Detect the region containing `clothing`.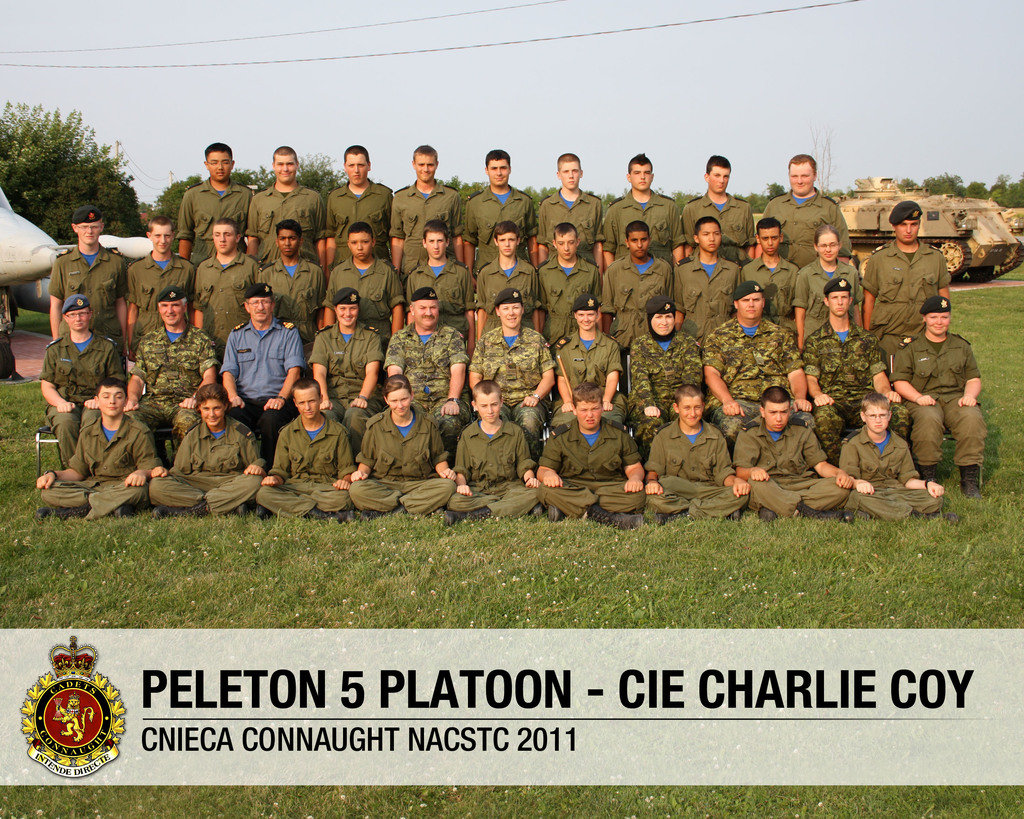
select_region(441, 417, 537, 519).
